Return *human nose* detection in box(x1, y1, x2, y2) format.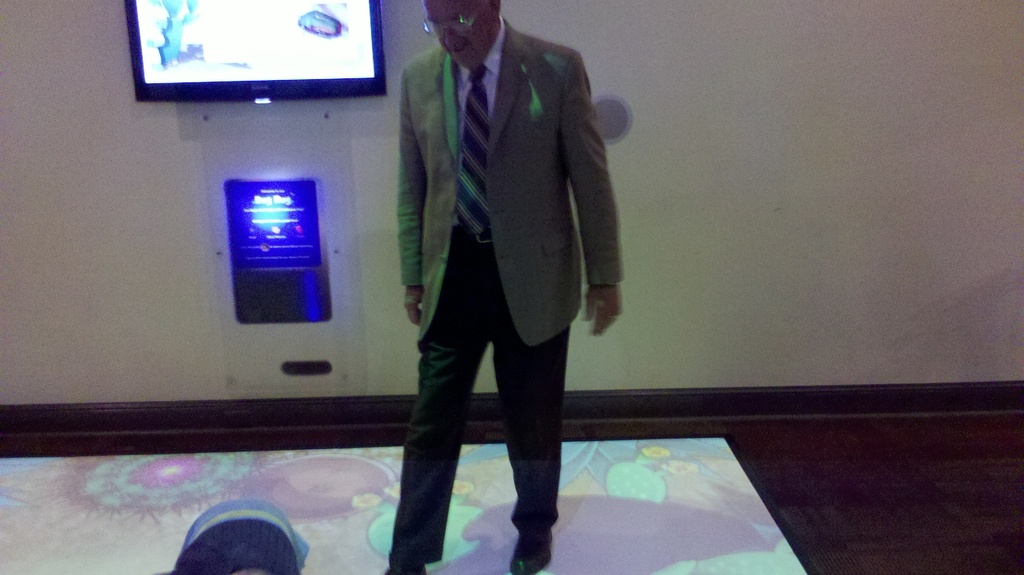
box(444, 30, 467, 46).
